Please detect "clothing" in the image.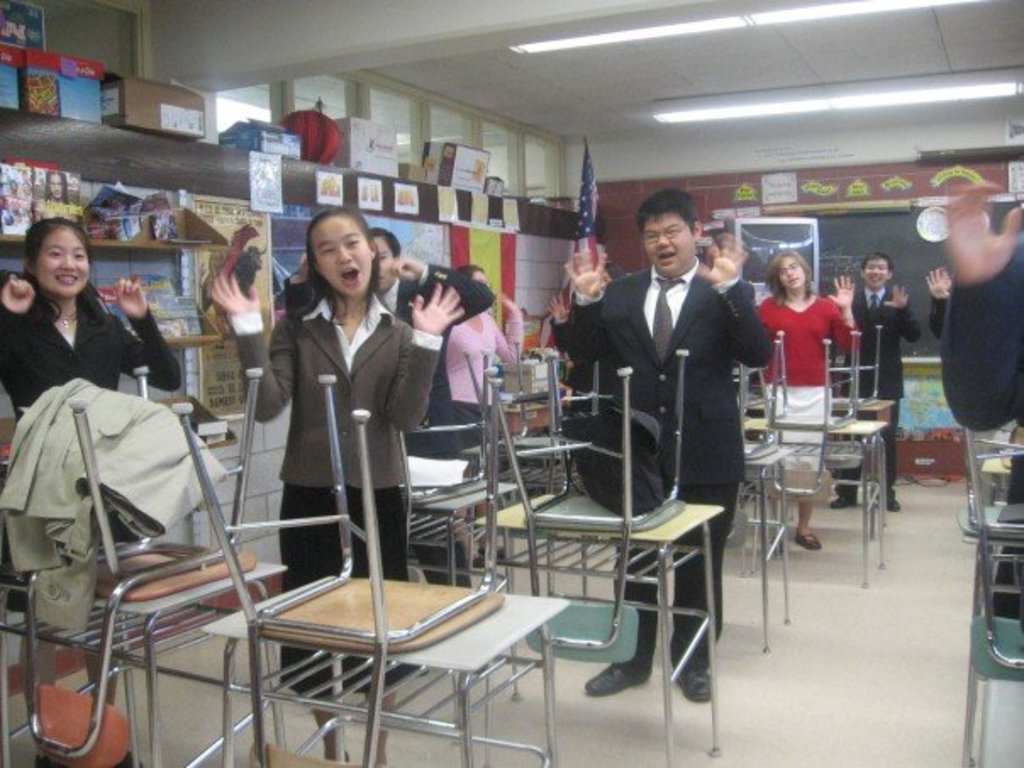
<region>943, 220, 1022, 441</region>.
